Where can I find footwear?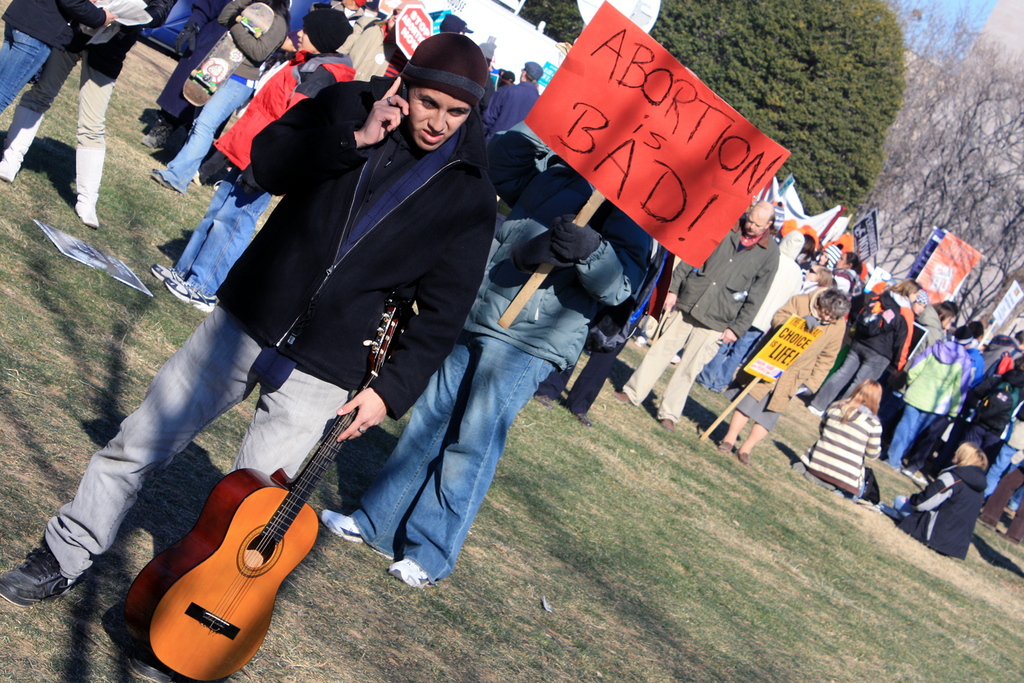
You can find it at [145, 262, 182, 283].
